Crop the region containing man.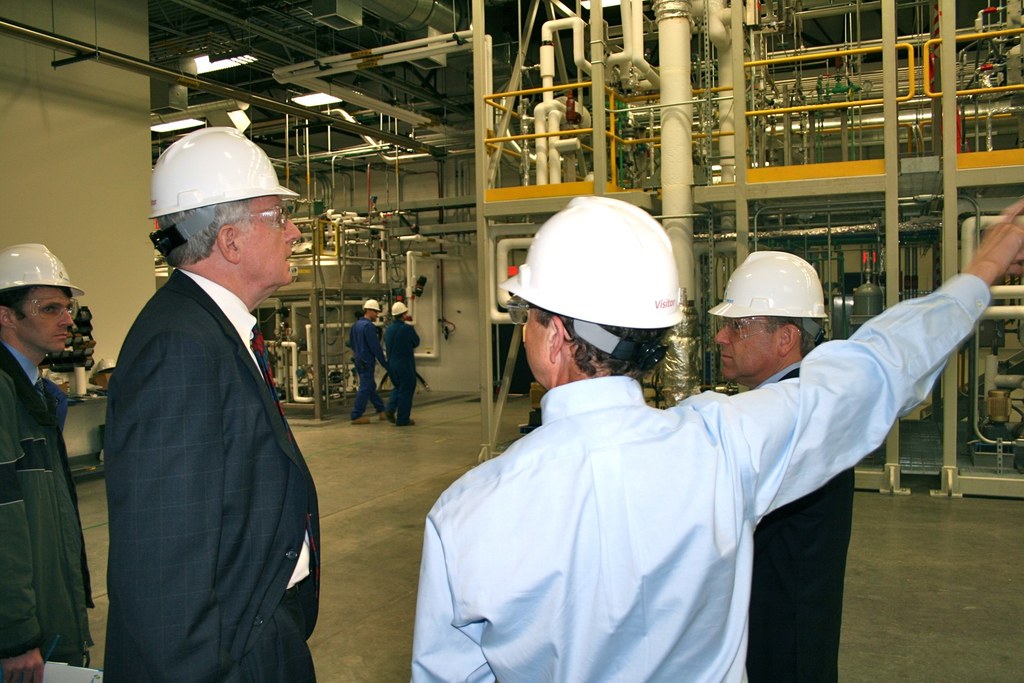
Crop region: Rect(405, 189, 1023, 682).
